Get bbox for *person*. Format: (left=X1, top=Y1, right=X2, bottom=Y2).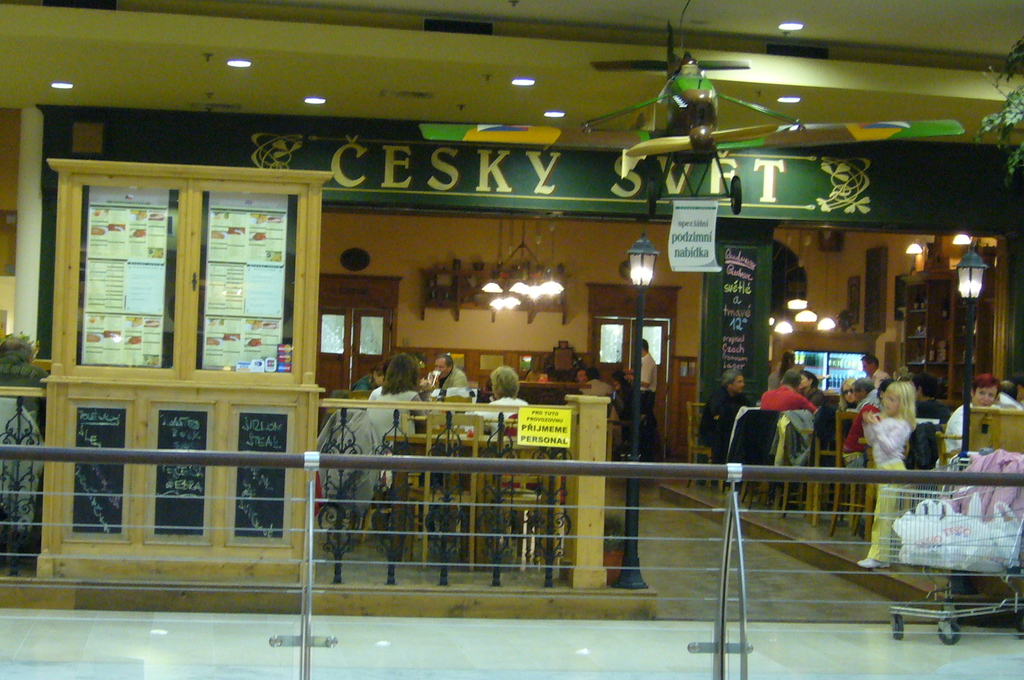
(left=844, top=380, right=893, bottom=460).
